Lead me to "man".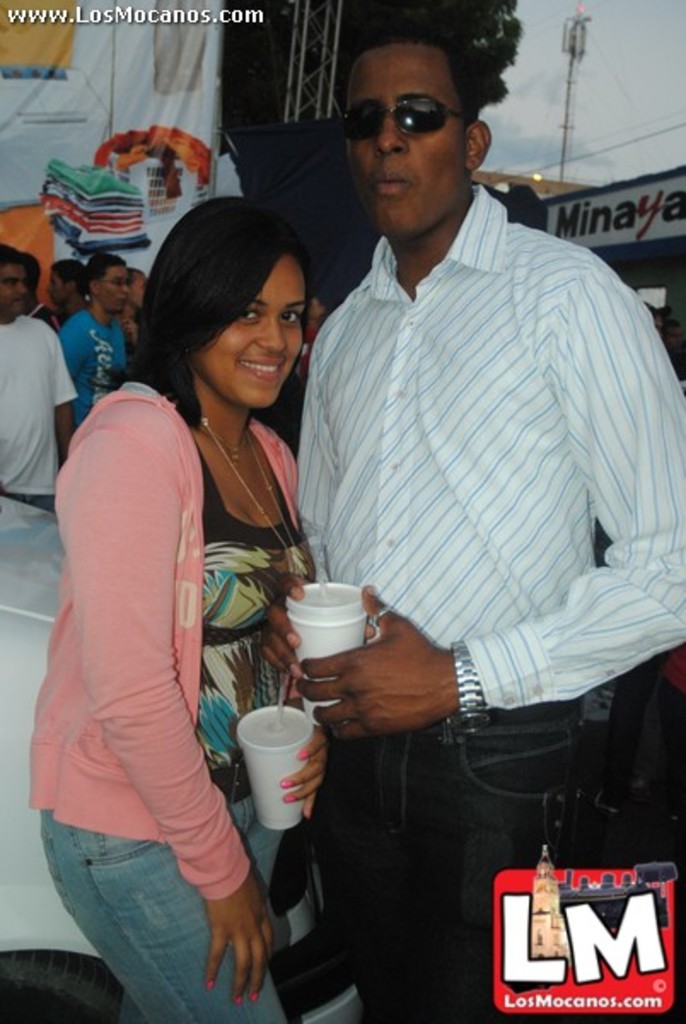
Lead to left=14, top=249, right=48, bottom=335.
